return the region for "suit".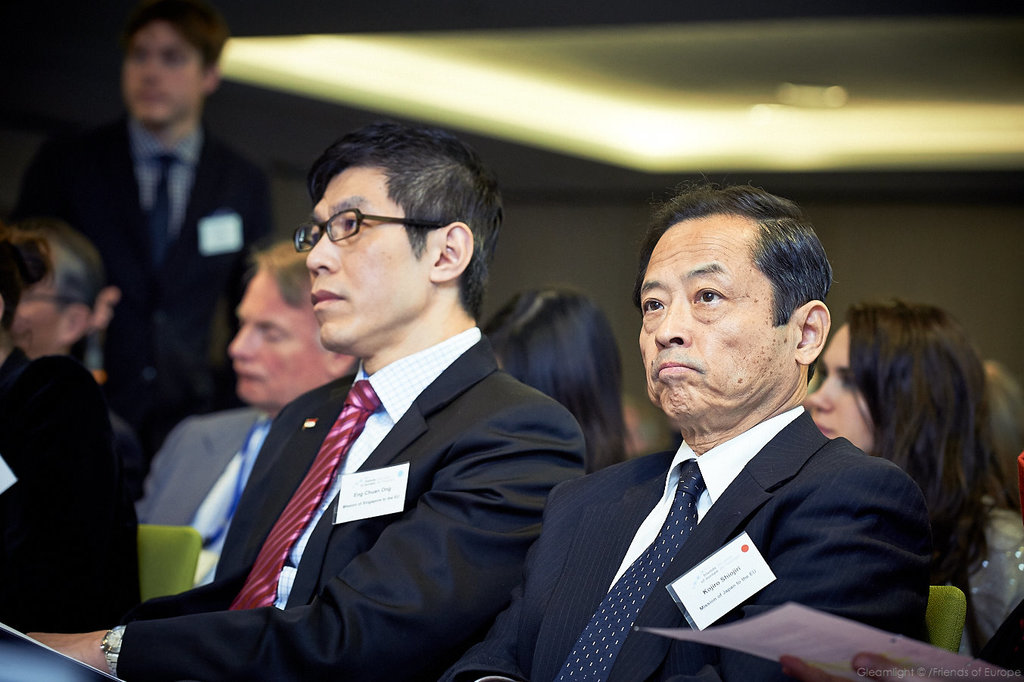
(left=160, top=223, right=584, bottom=678).
